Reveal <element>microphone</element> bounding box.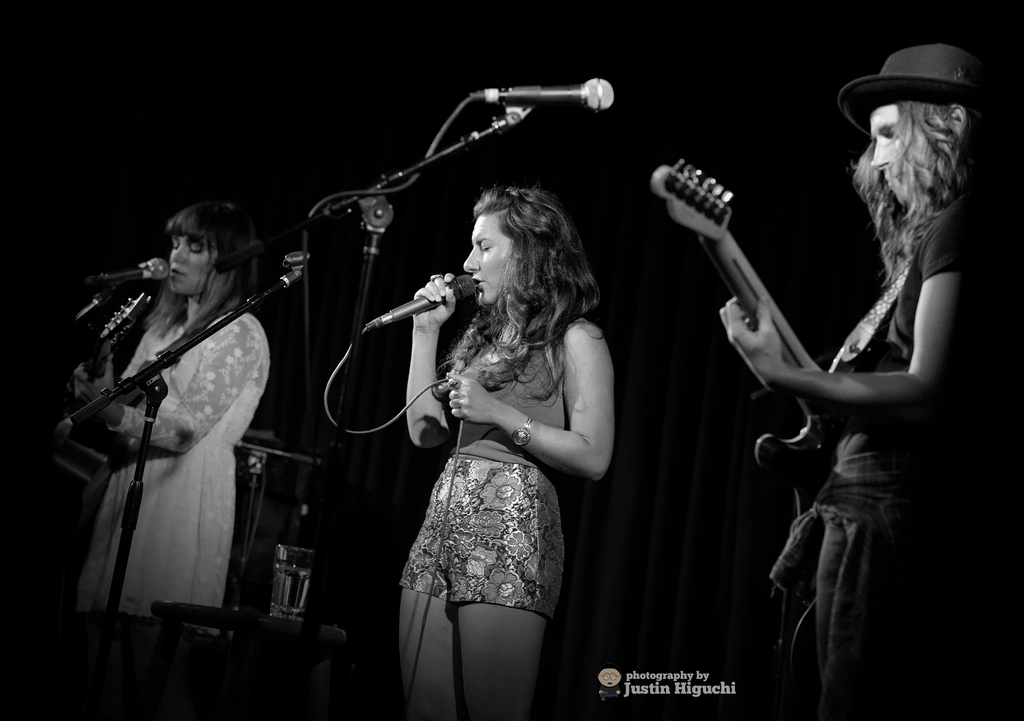
Revealed: bbox(84, 260, 172, 286).
